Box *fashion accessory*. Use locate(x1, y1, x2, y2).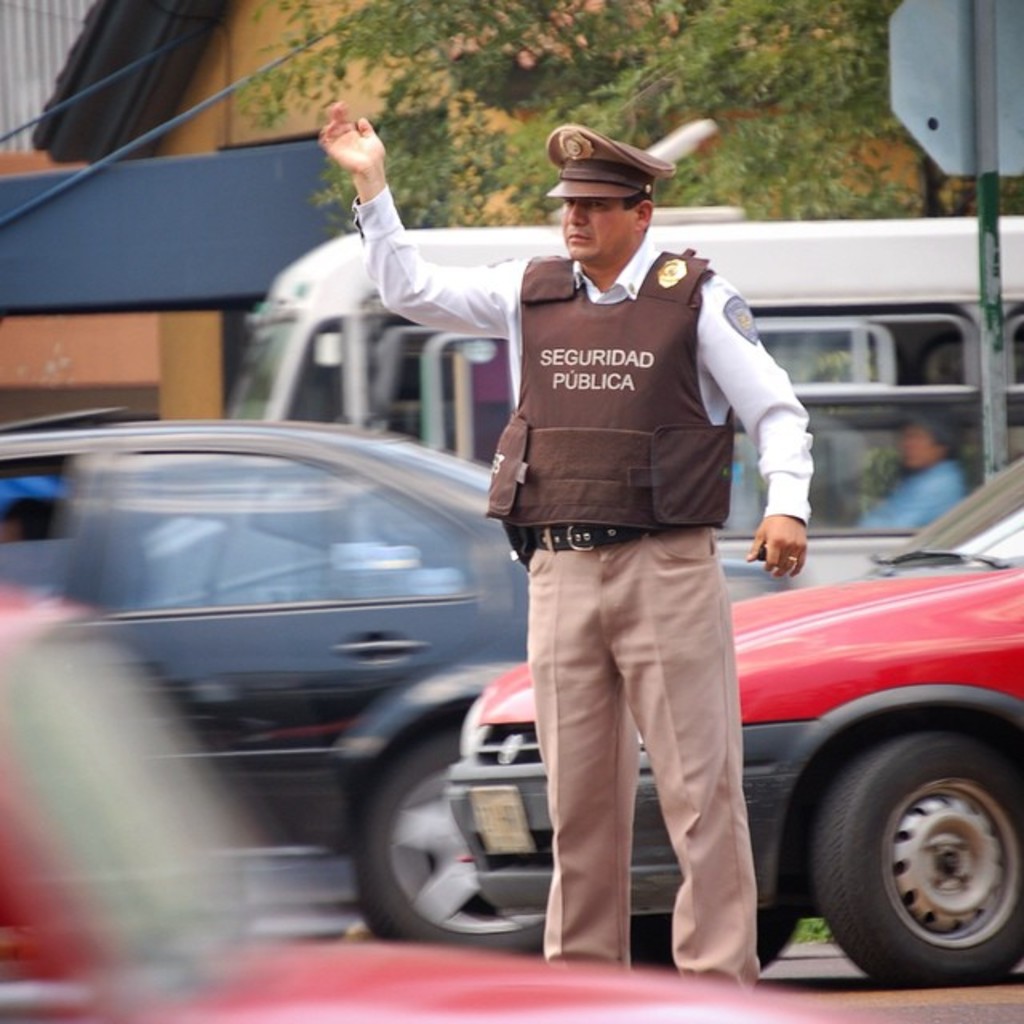
locate(786, 550, 802, 565).
